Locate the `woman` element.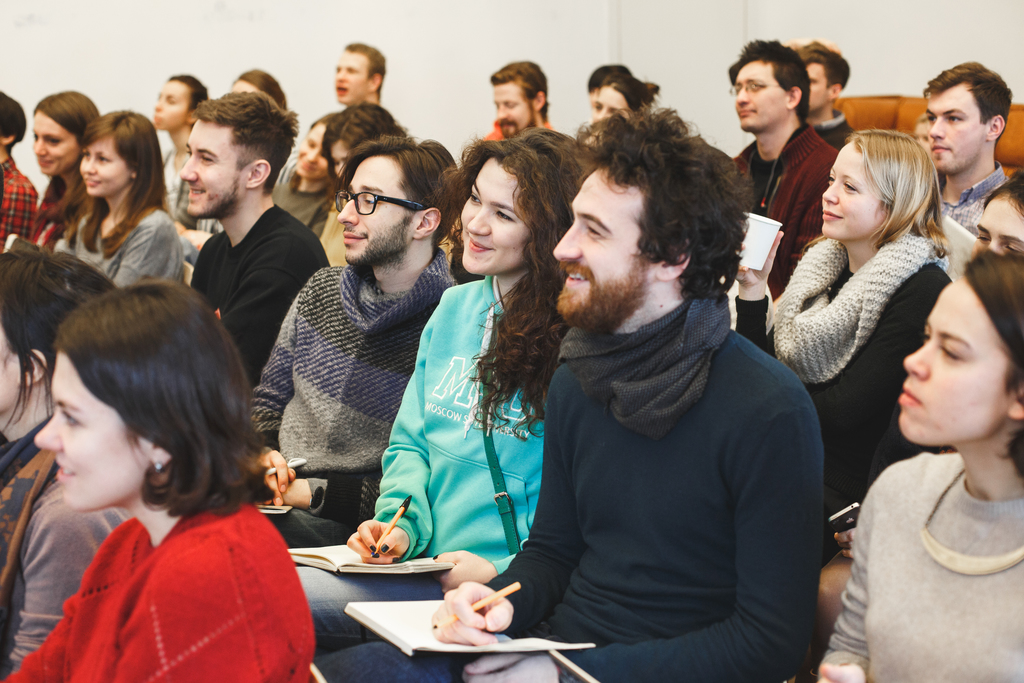
Element bbox: [303, 143, 594, 682].
